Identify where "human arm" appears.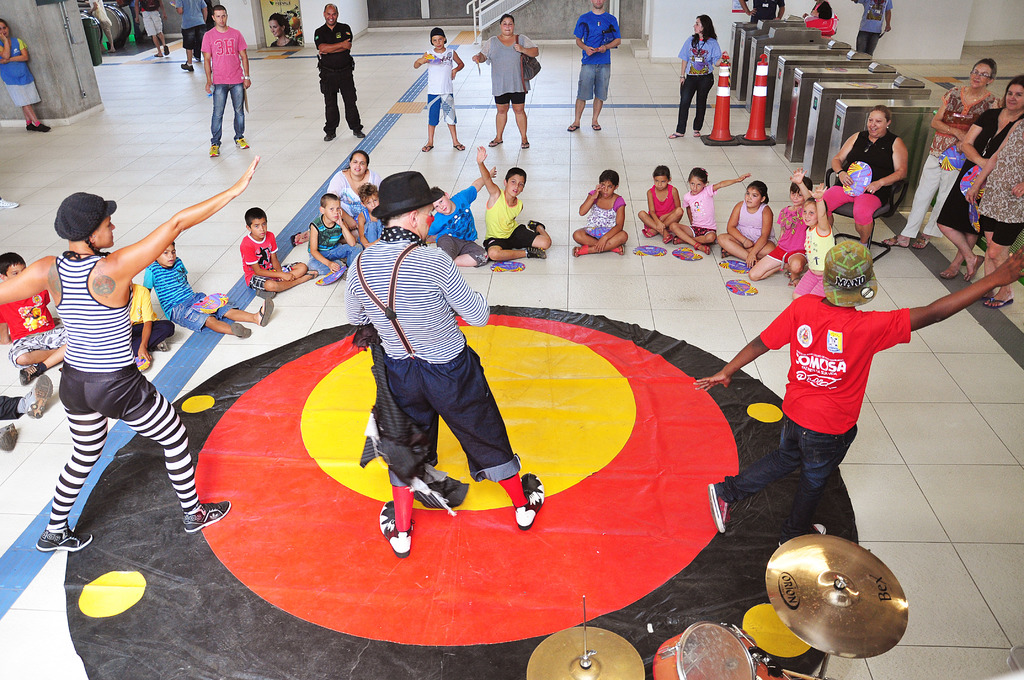
Appears at x1=514 y1=34 x2=543 y2=56.
